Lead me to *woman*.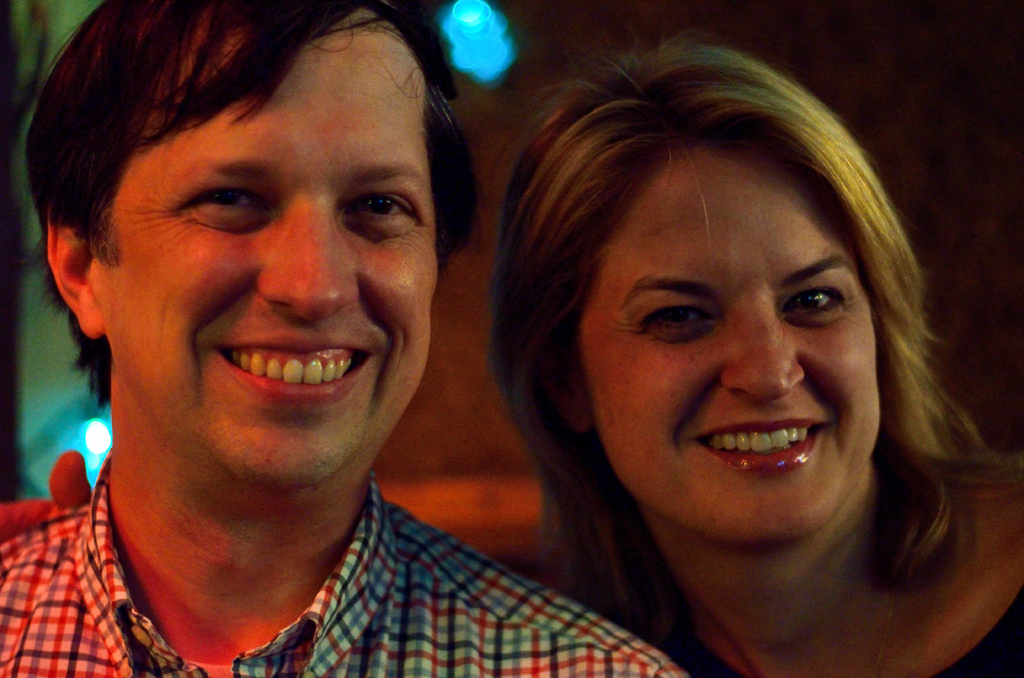
Lead to BBox(387, 47, 1023, 677).
